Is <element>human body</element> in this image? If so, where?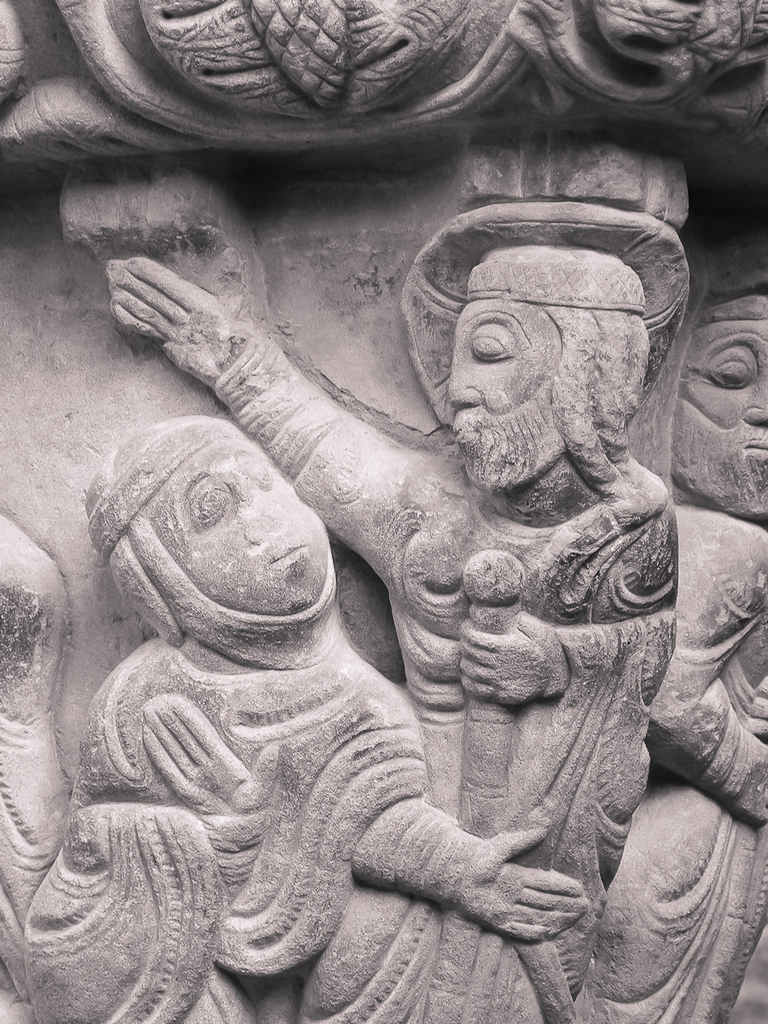
Yes, at (610,283,767,1008).
